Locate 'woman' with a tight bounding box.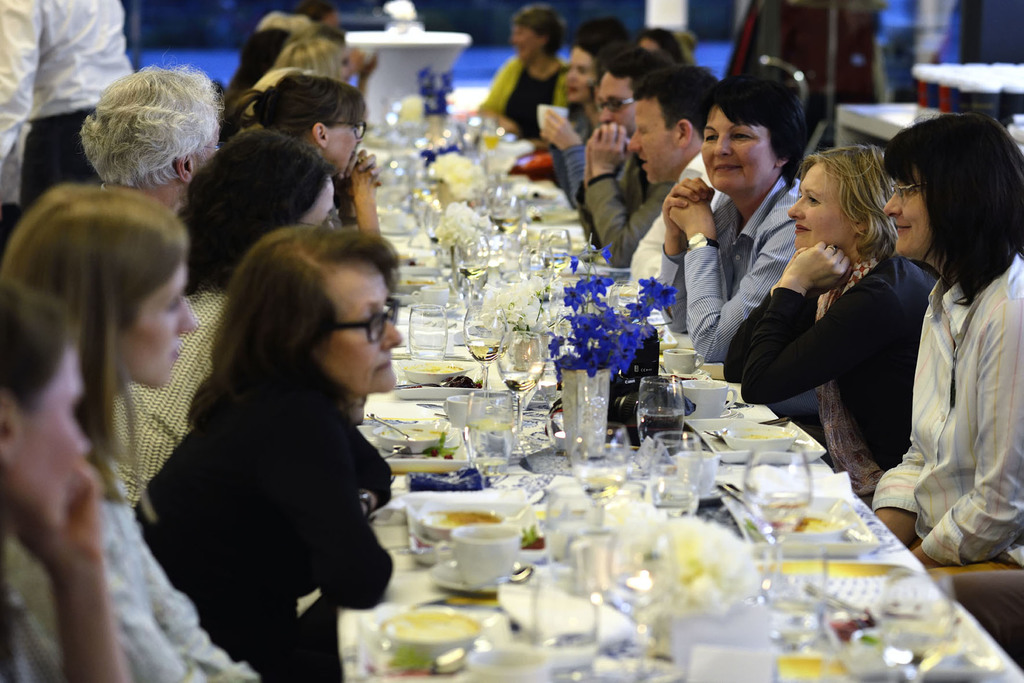
crop(866, 111, 1023, 572).
